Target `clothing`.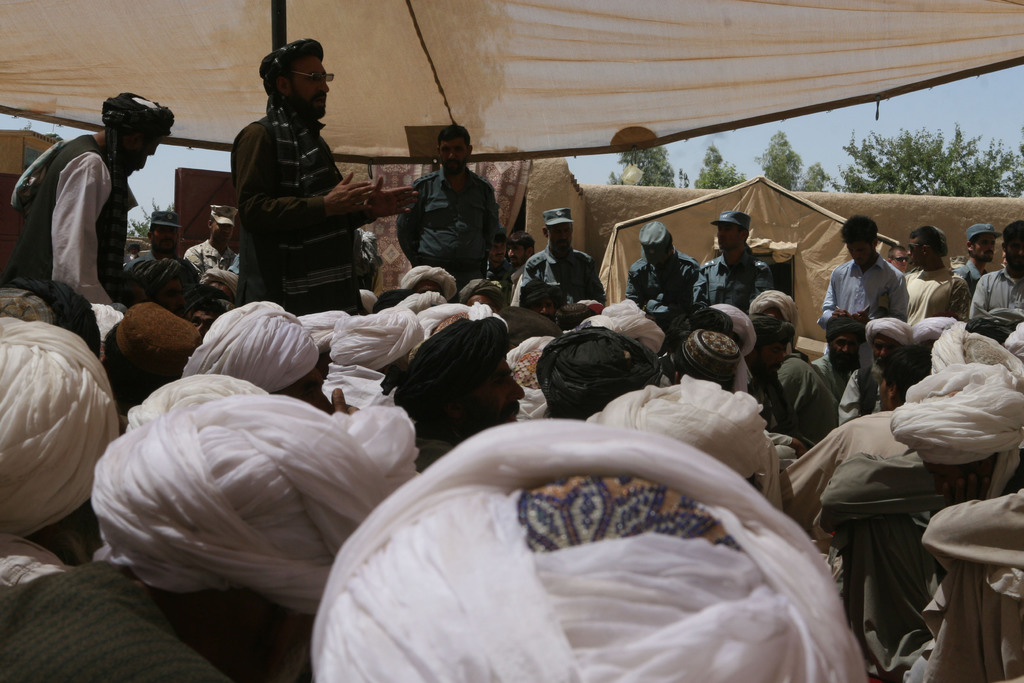
Target region: (9, 129, 144, 309).
